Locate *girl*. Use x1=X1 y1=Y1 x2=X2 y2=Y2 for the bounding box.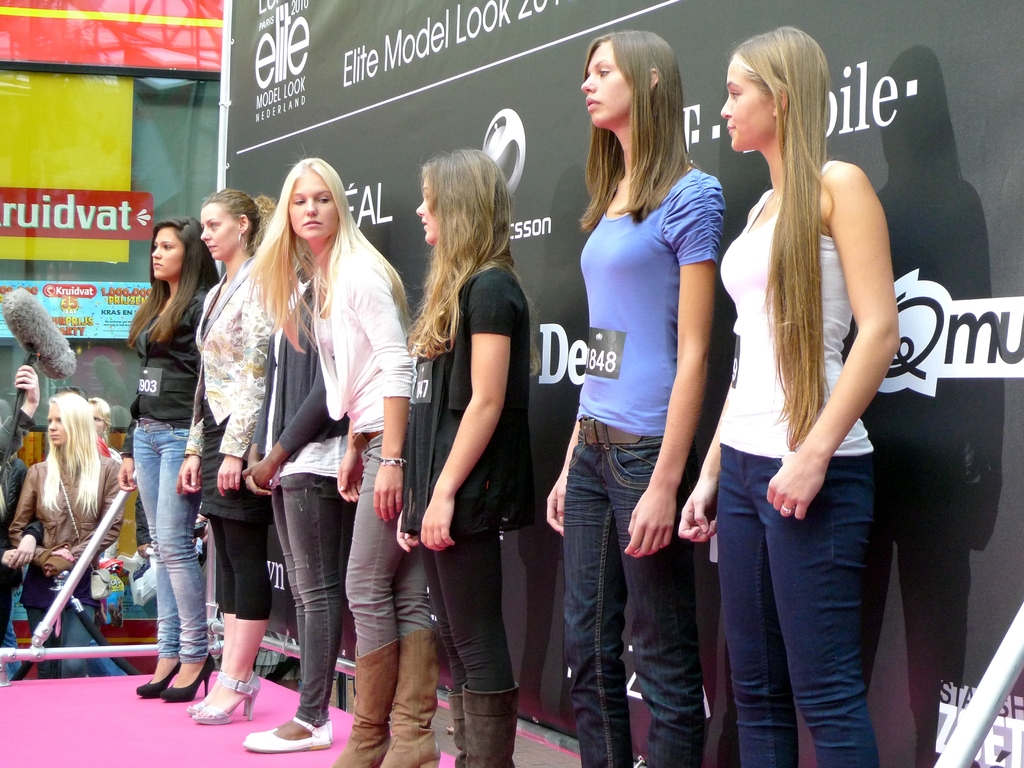
x1=238 y1=158 x2=438 y2=765.
